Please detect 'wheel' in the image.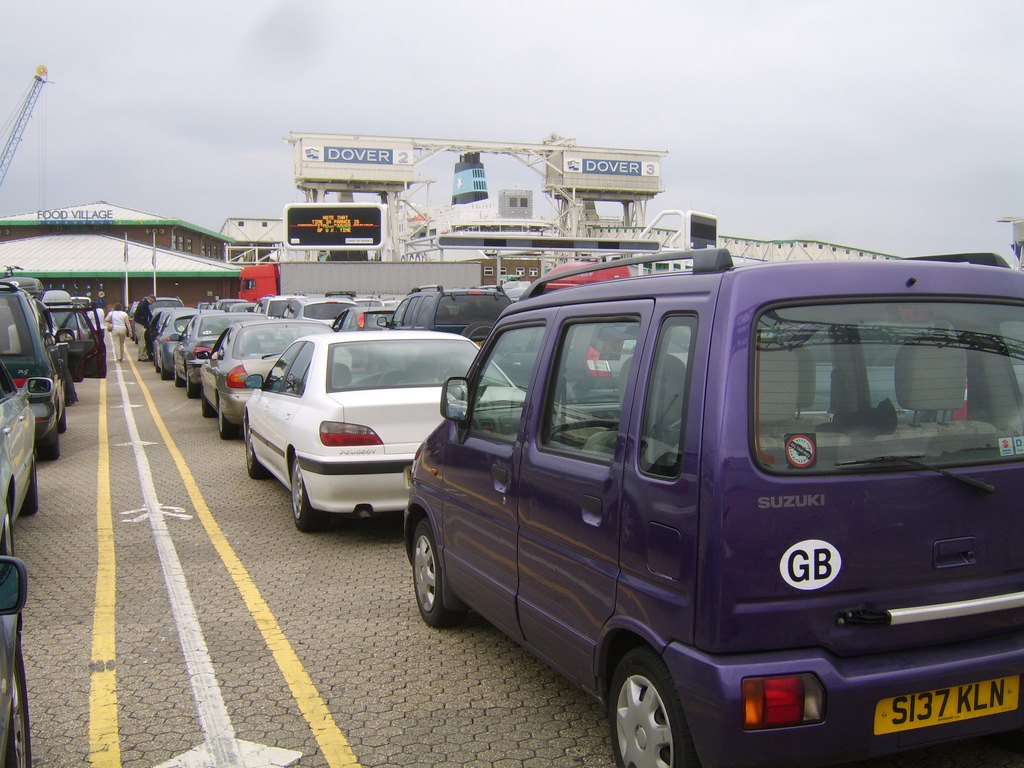
(246, 431, 273, 481).
